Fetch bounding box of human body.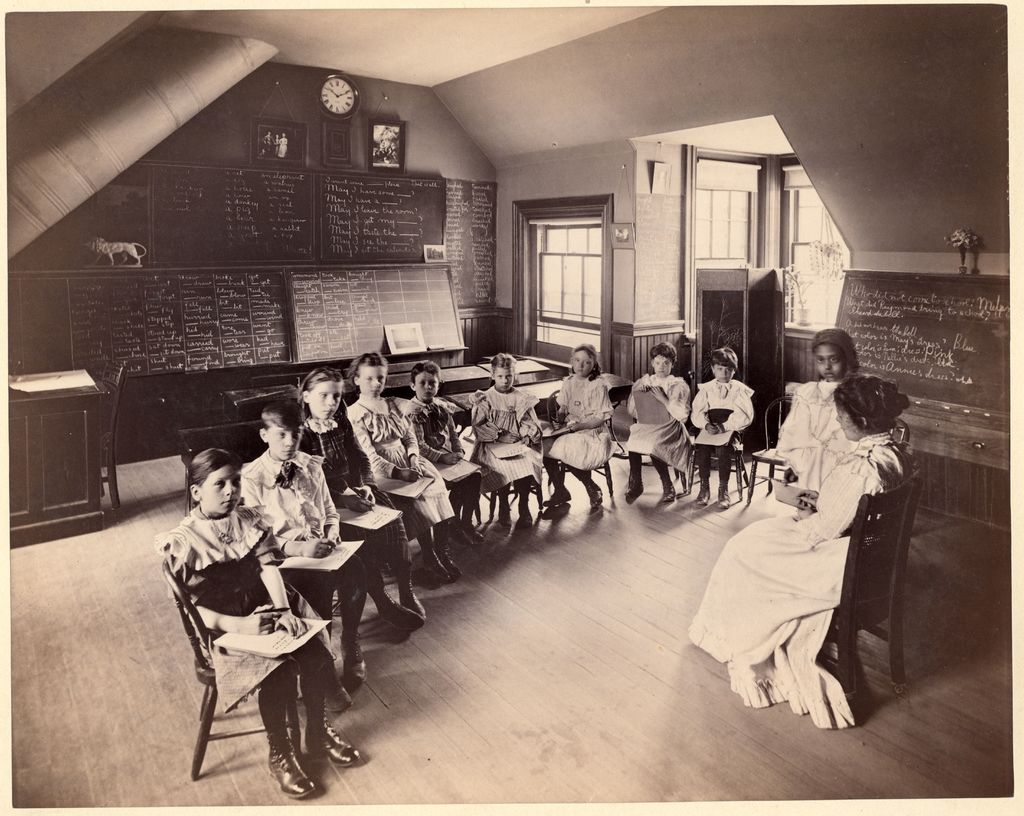
Bbox: crop(404, 363, 469, 543).
